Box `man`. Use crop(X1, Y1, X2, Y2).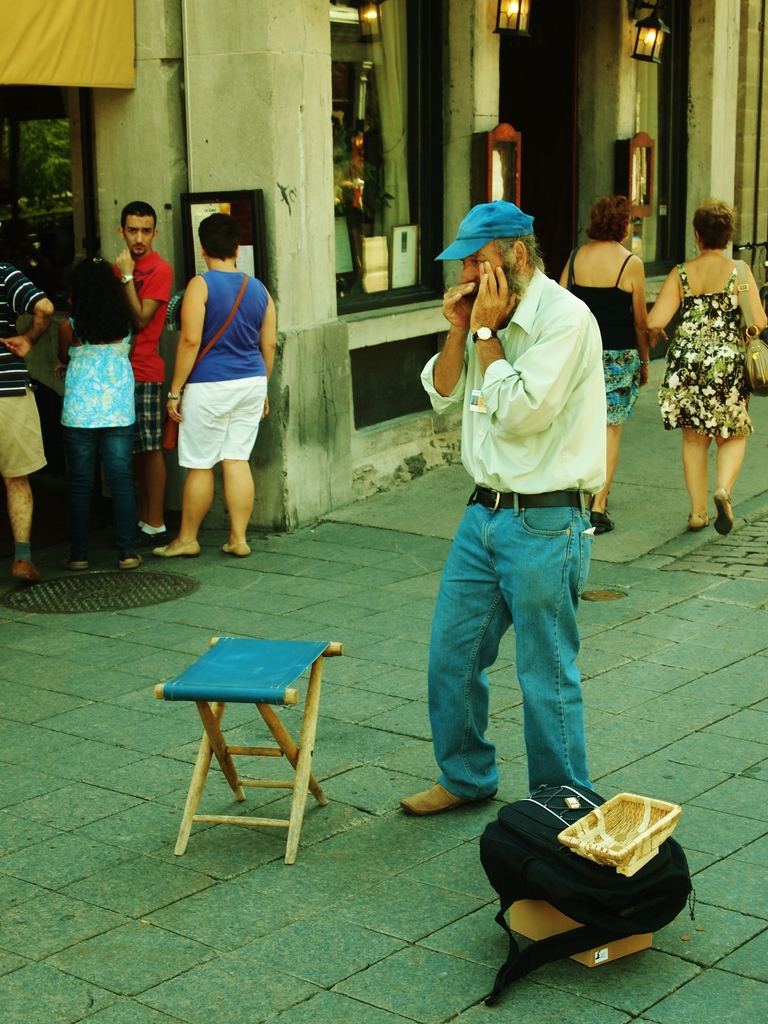
crop(399, 202, 605, 815).
